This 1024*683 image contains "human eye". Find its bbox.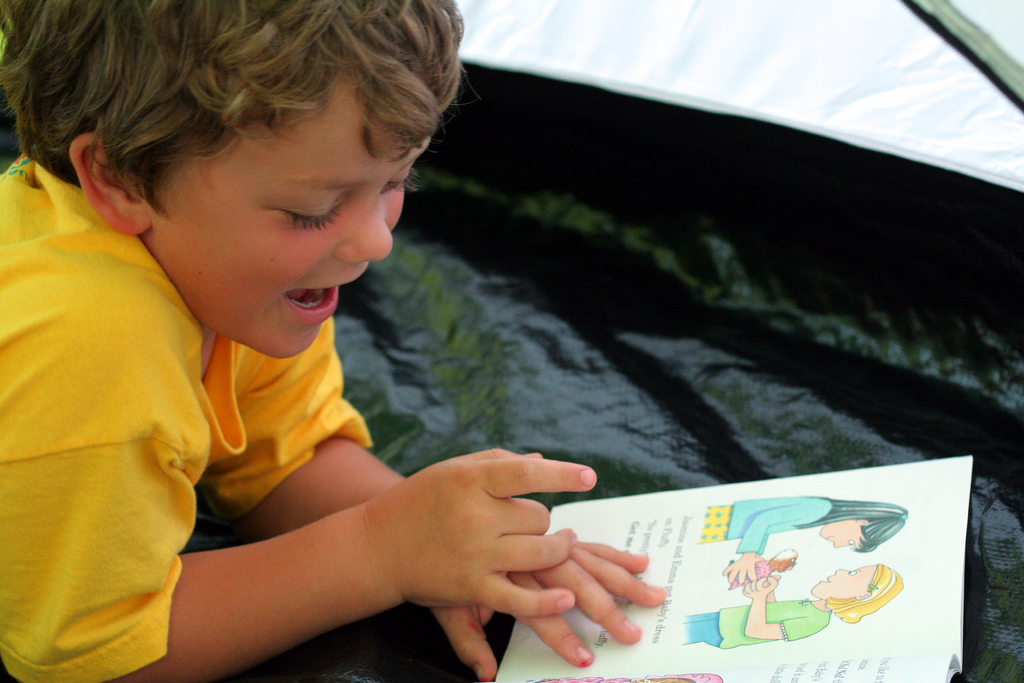
383/167/425/194.
